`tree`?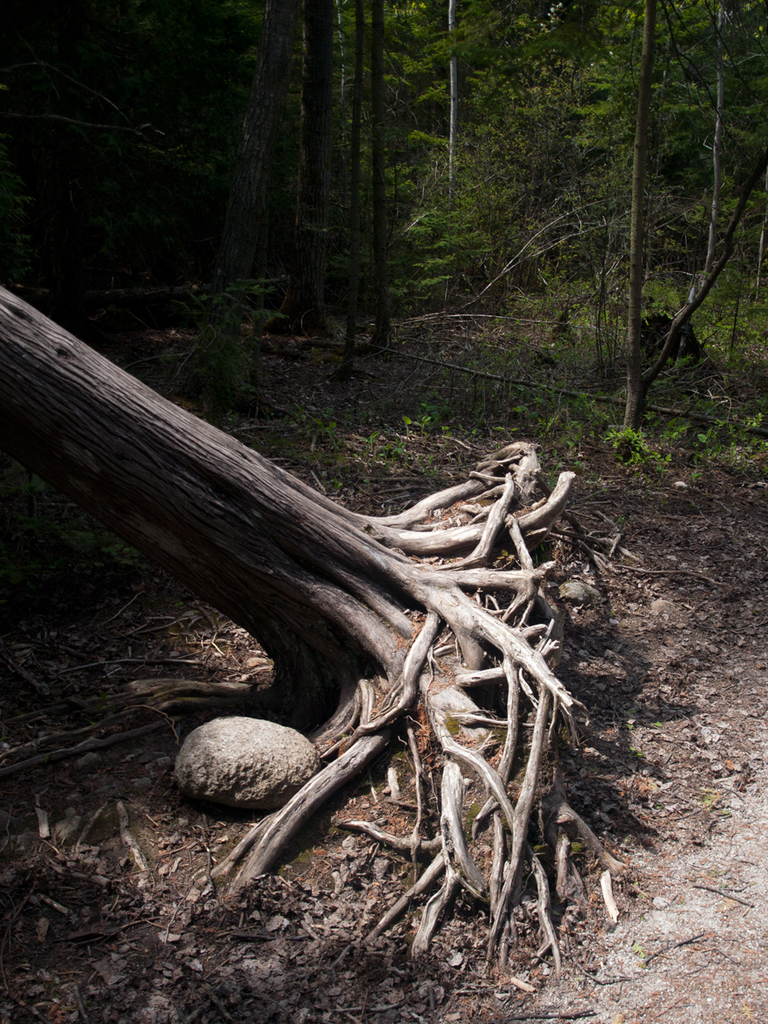
[x1=0, y1=279, x2=622, y2=981]
